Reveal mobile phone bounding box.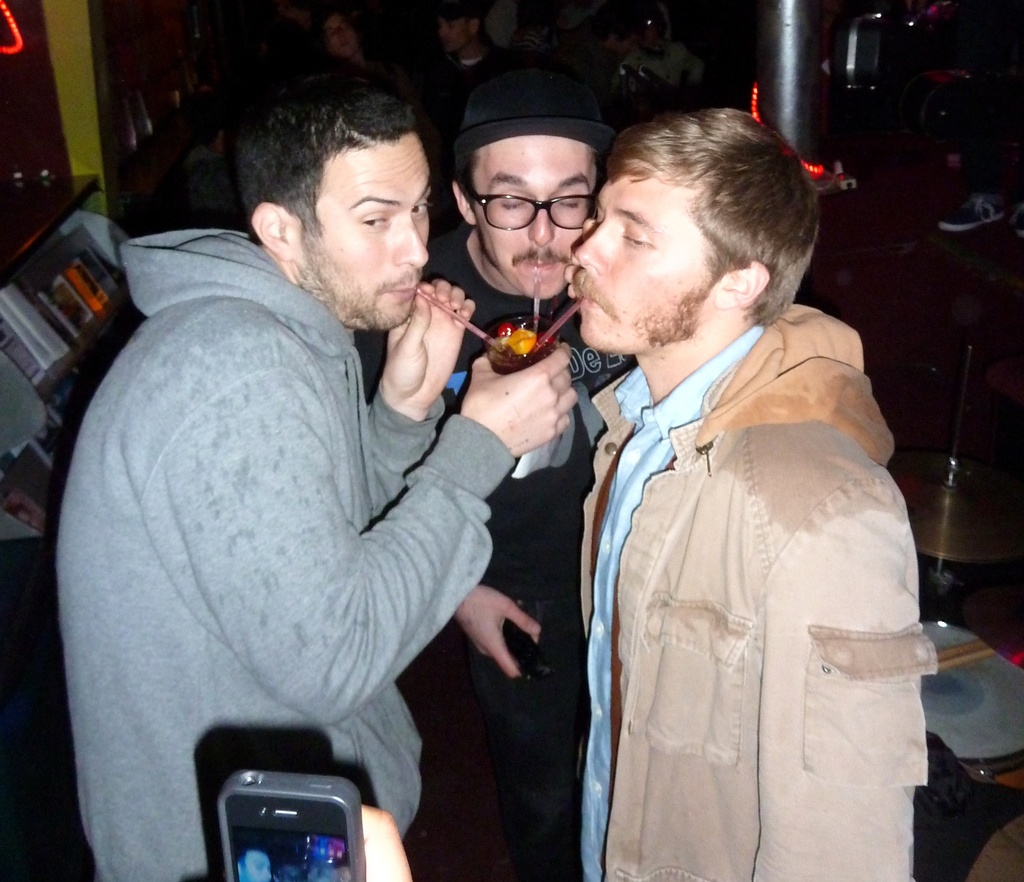
Revealed: (x1=219, y1=769, x2=362, y2=881).
